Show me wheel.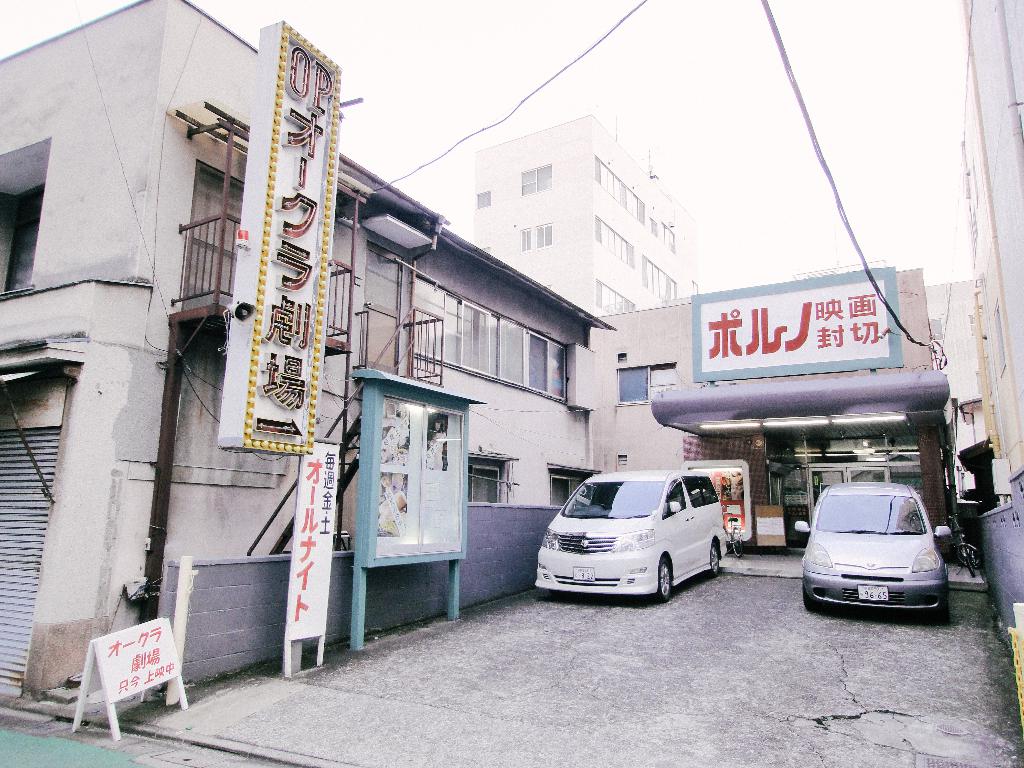
wheel is here: {"x1": 658, "y1": 560, "x2": 670, "y2": 595}.
